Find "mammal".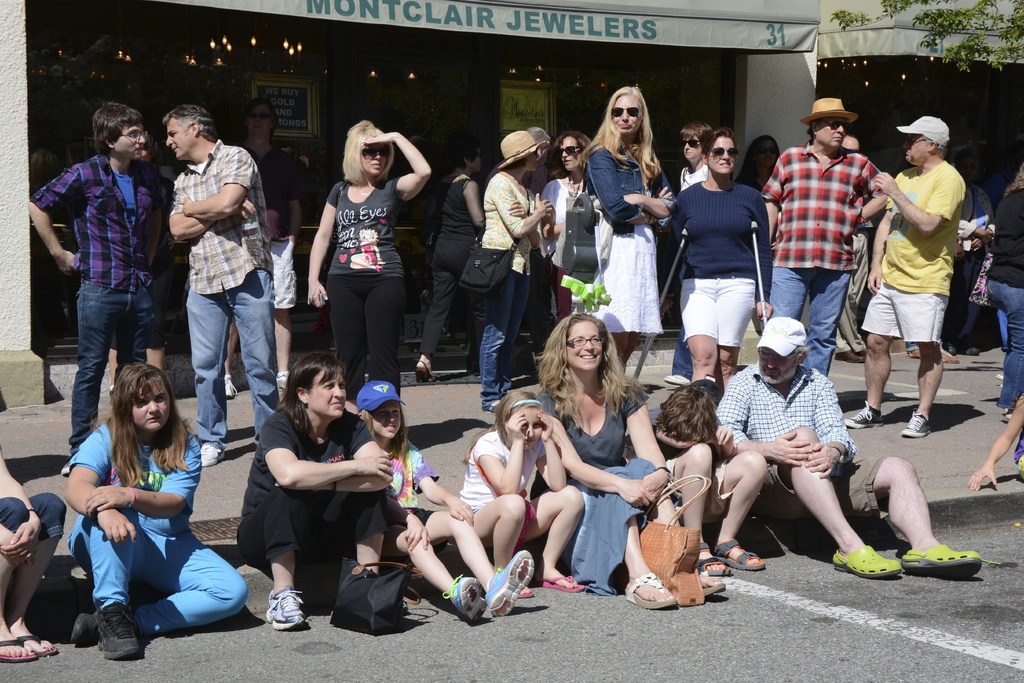
Rect(652, 374, 766, 577).
